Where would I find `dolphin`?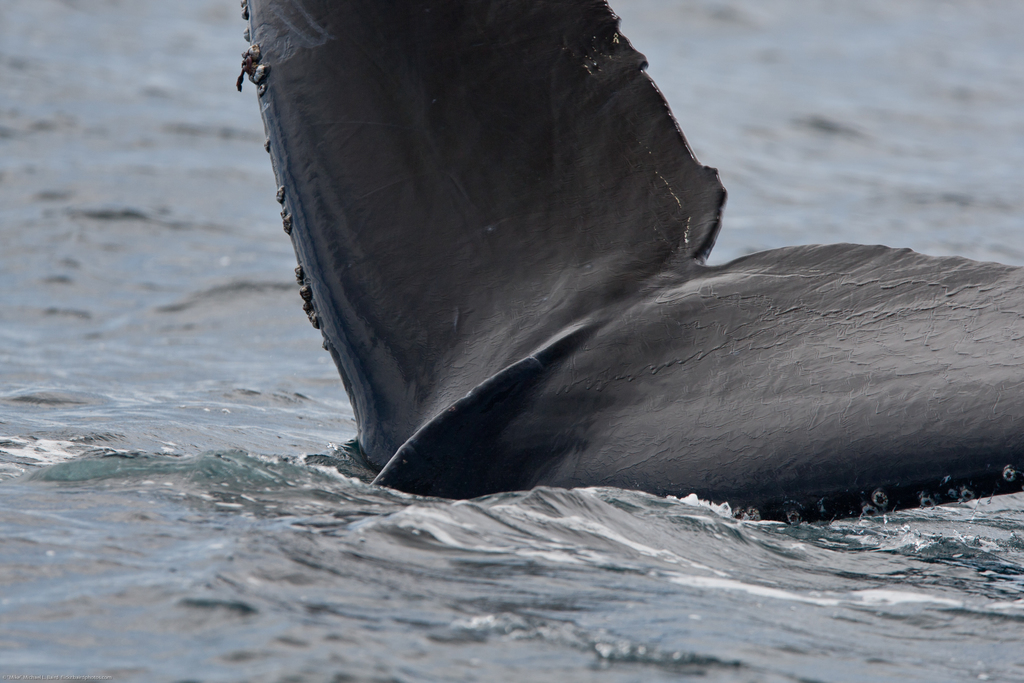
At [237,0,1023,524].
